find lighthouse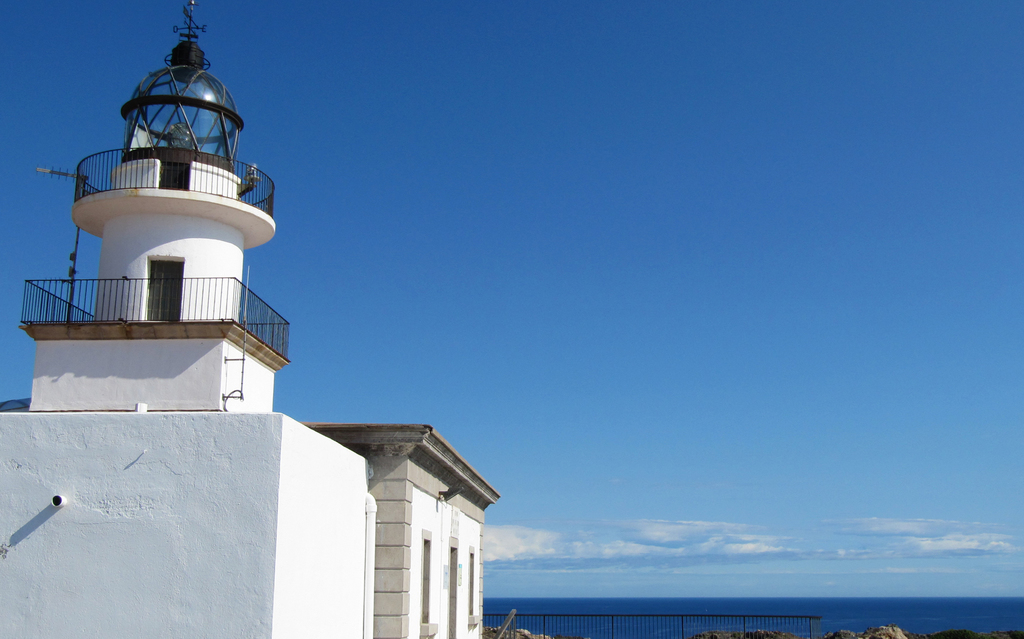
27:0:310:467
